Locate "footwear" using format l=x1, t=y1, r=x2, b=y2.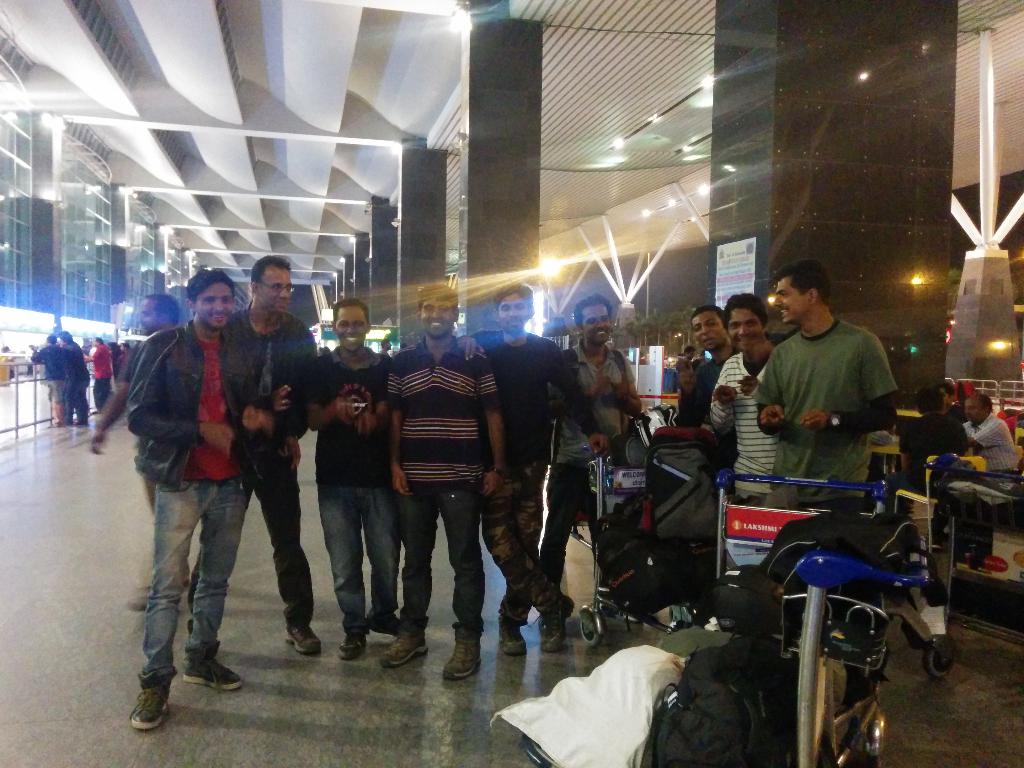
l=126, t=664, r=180, b=732.
